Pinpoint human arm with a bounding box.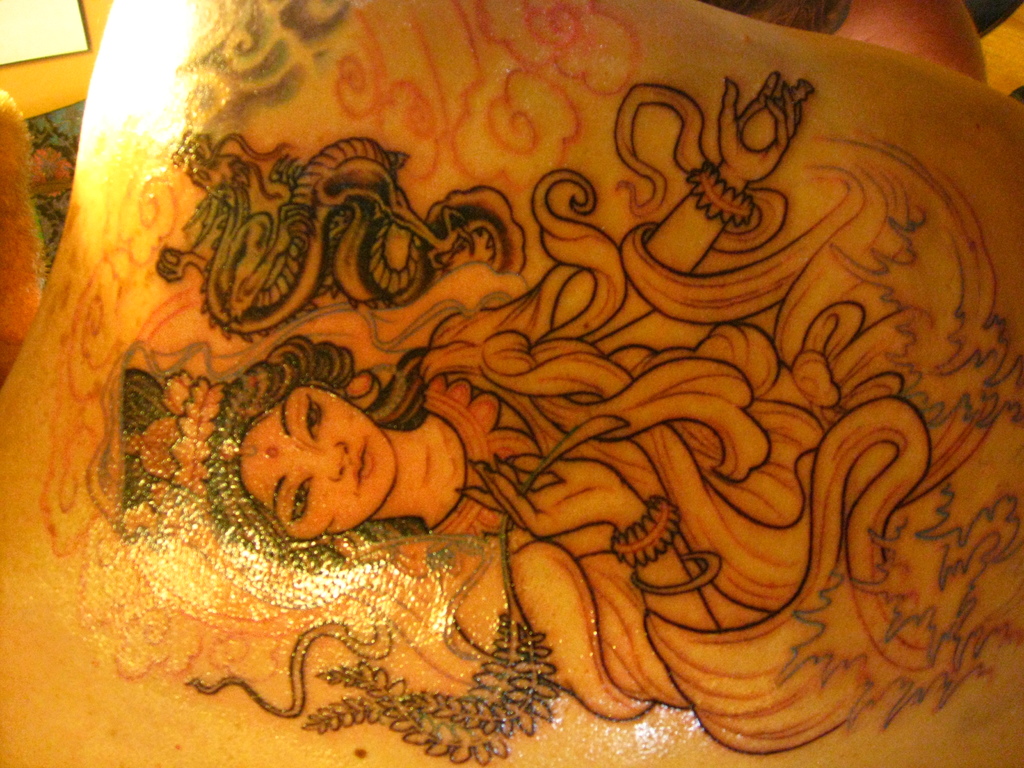
449, 53, 808, 359.
